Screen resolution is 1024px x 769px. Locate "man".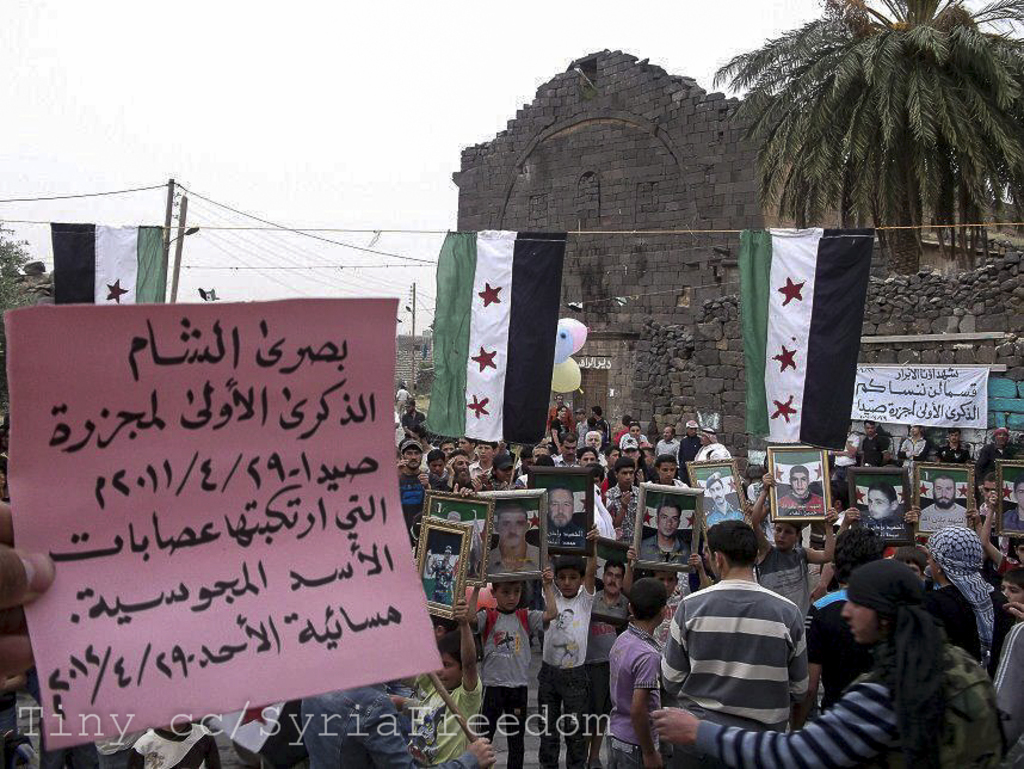
(924, 519, 997, 683).
